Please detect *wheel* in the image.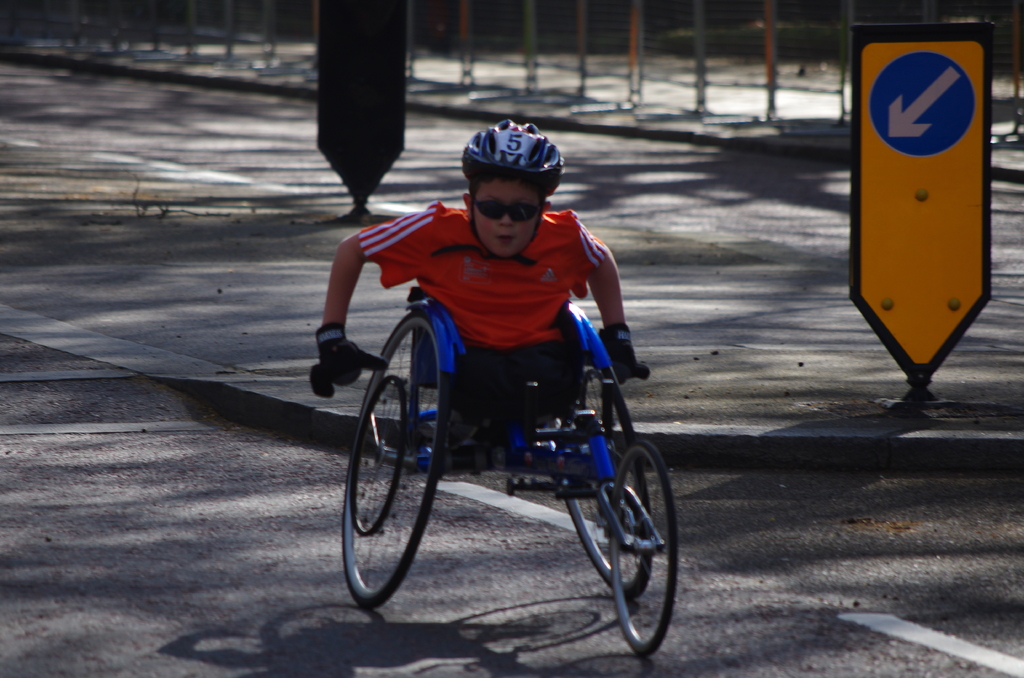
609, 433, 690, 660.
